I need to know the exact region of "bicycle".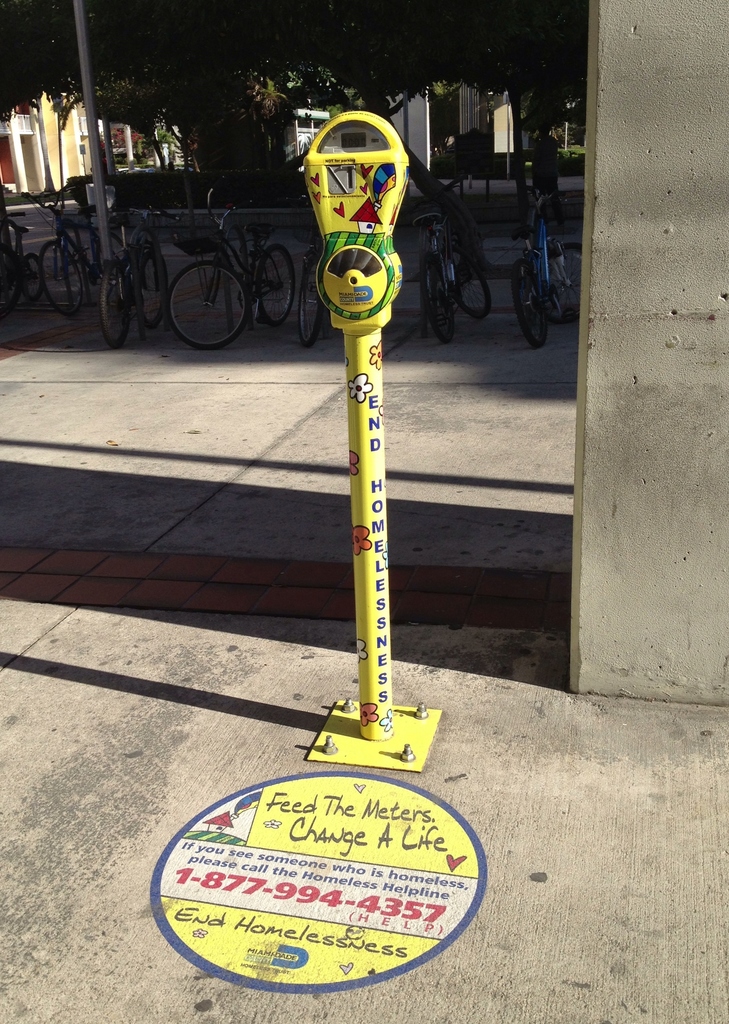
Region: <bbox>19, 191, 128, 314</bbox>.
